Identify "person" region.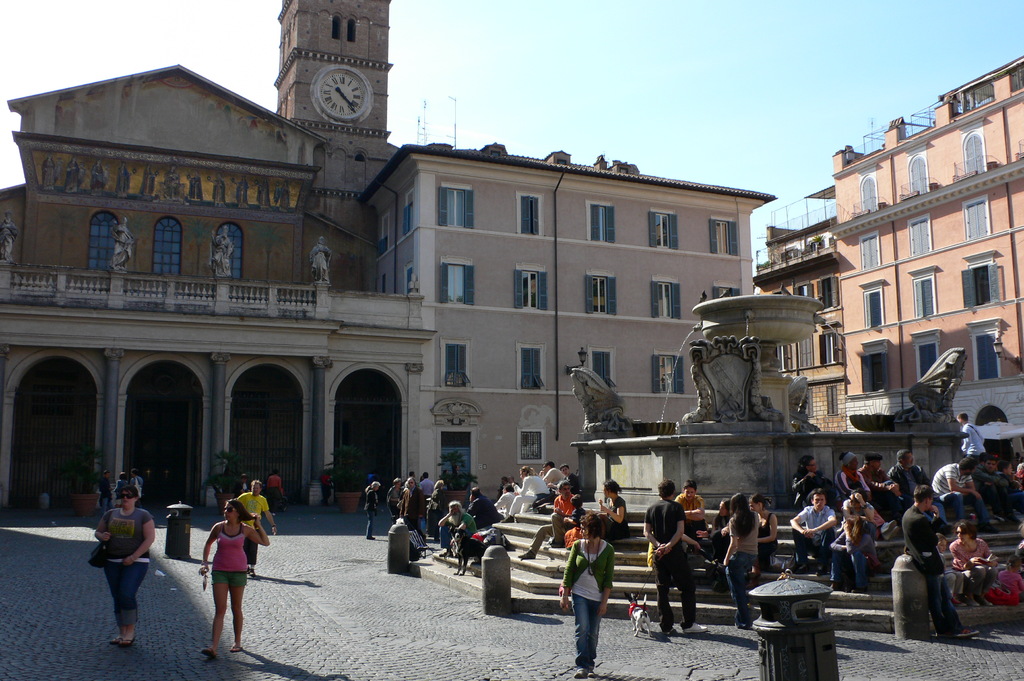
Region: 903, 486, 984, 634.
